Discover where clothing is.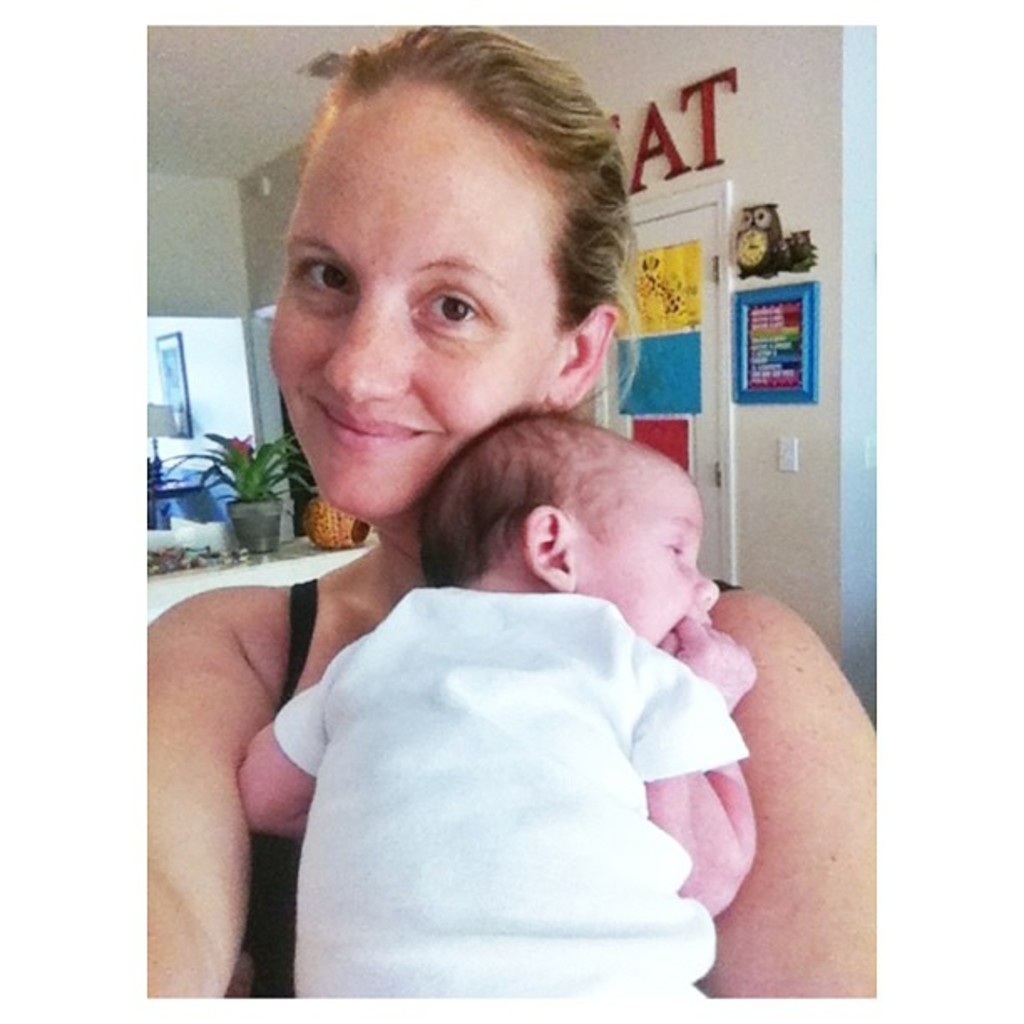
Discovered at BBox(236, 577, 741, 1011).
